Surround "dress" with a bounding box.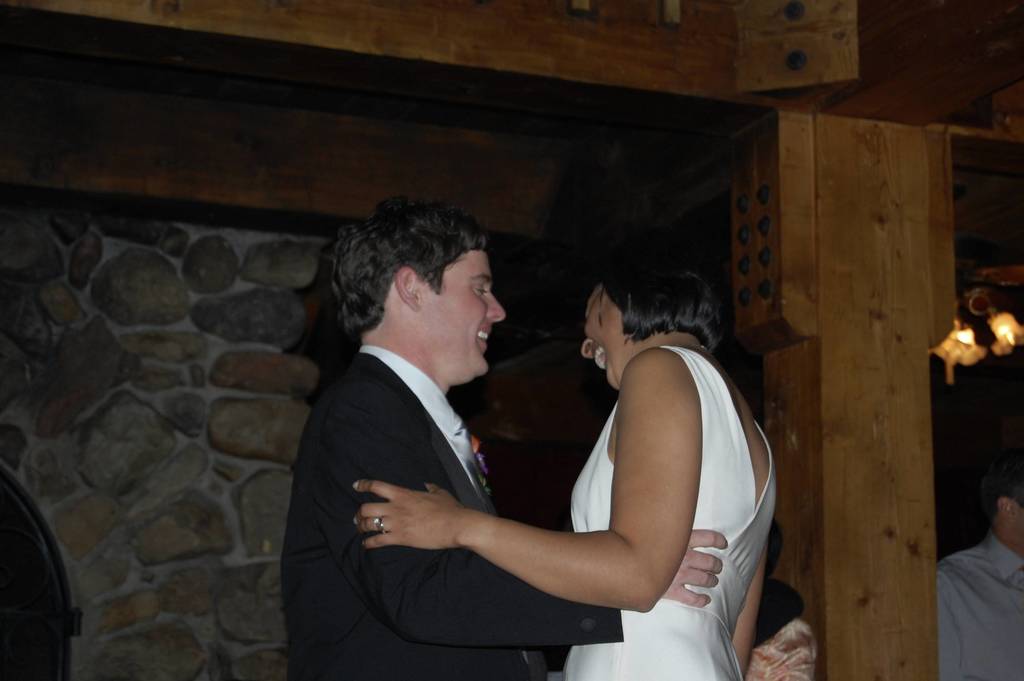
Rect(545, 342, 797, 680).
